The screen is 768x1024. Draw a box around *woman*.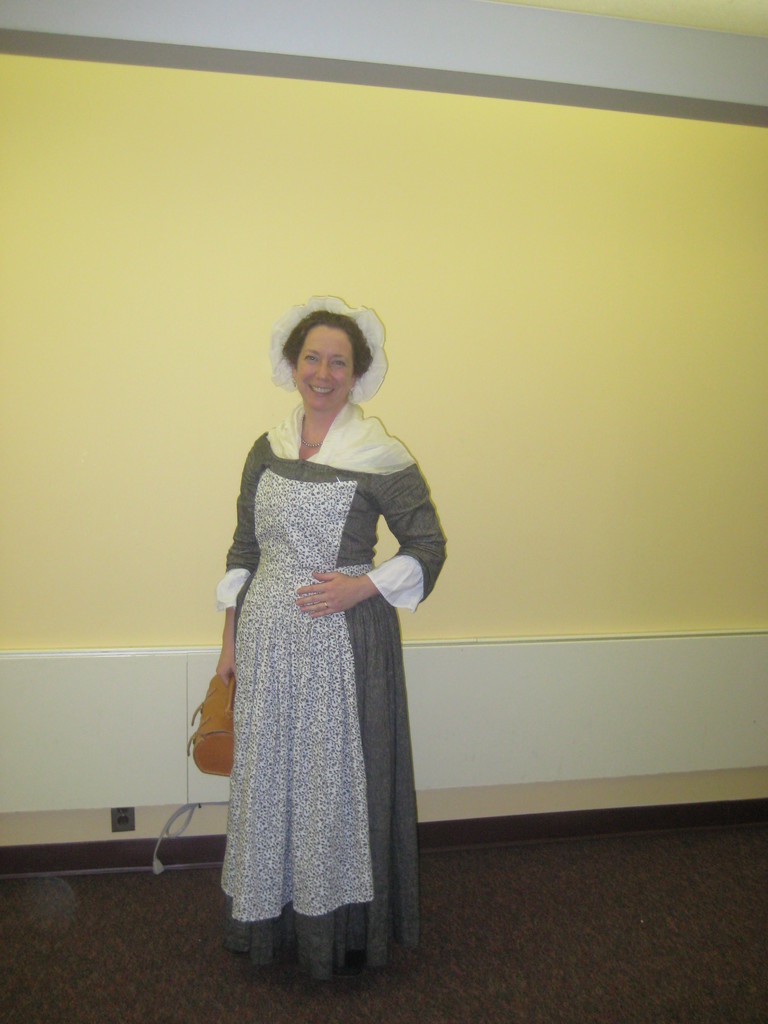
205, 298, 424, 985.
